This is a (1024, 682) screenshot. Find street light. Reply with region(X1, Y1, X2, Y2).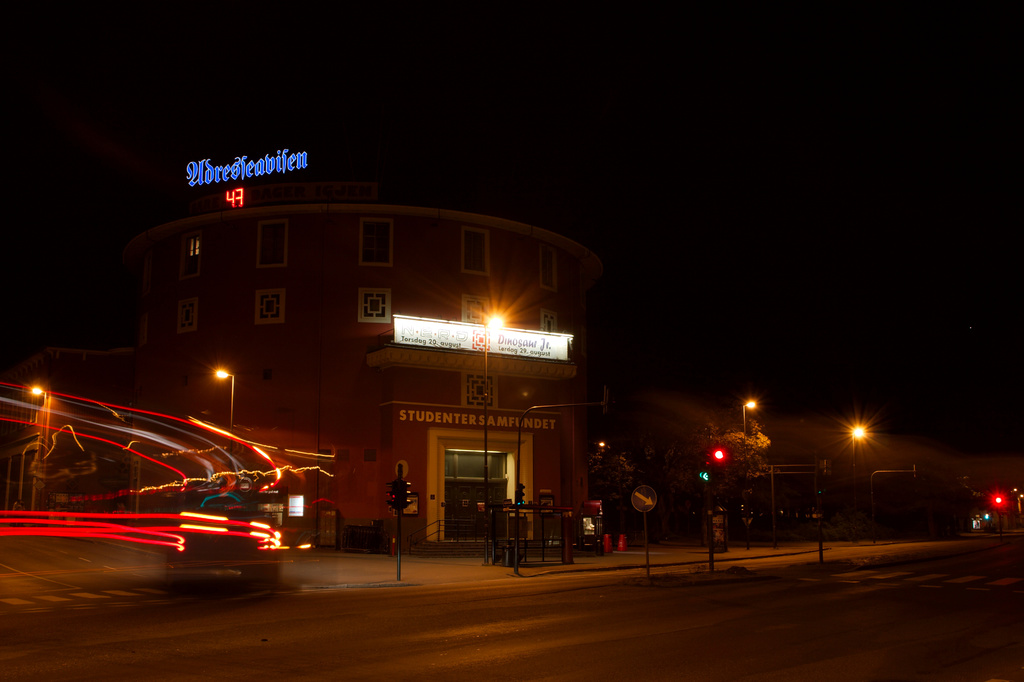
region(477, 309, 510, 555).
